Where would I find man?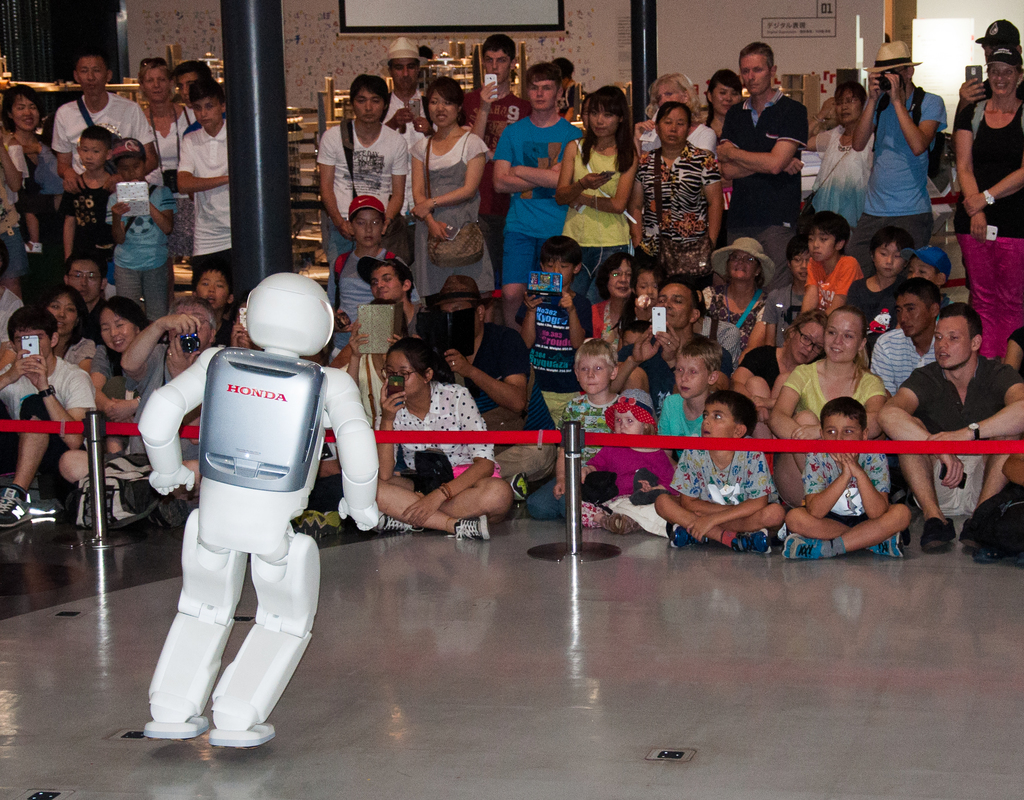
At BBox(170, 59, 217, 110).
